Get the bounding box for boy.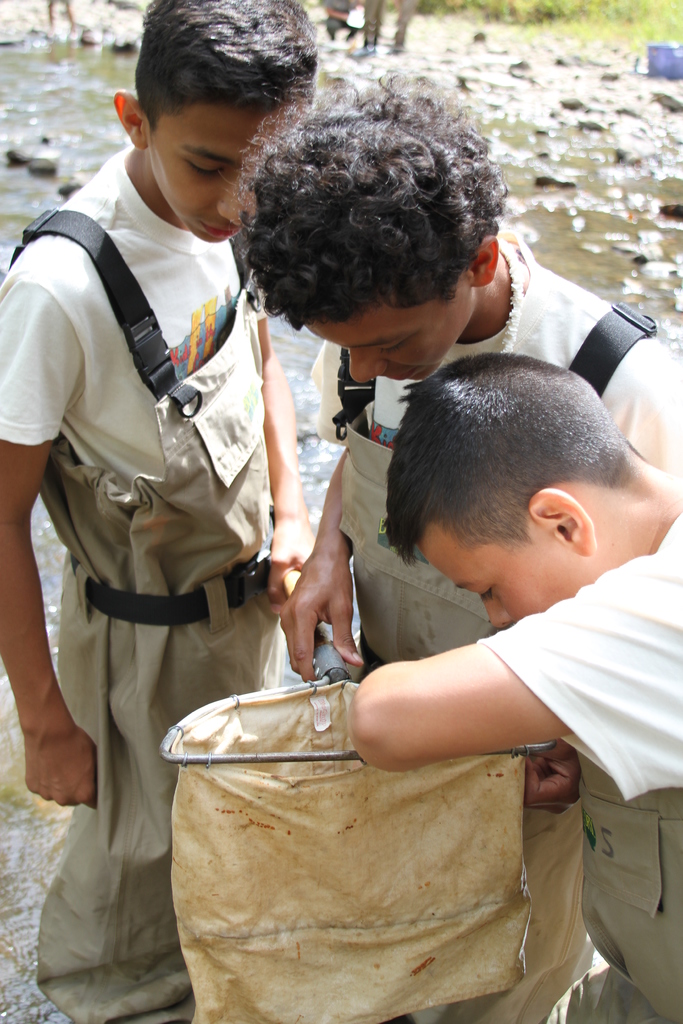
(5,19,343,996).
